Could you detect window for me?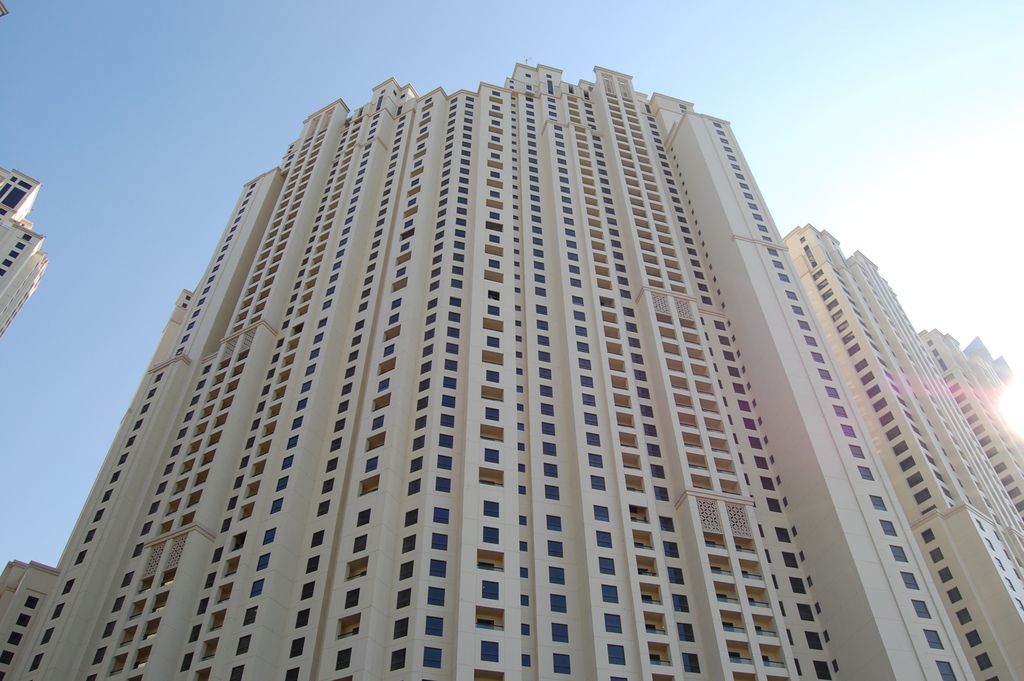
Detection result: locate(908, 468, 925, 490).
